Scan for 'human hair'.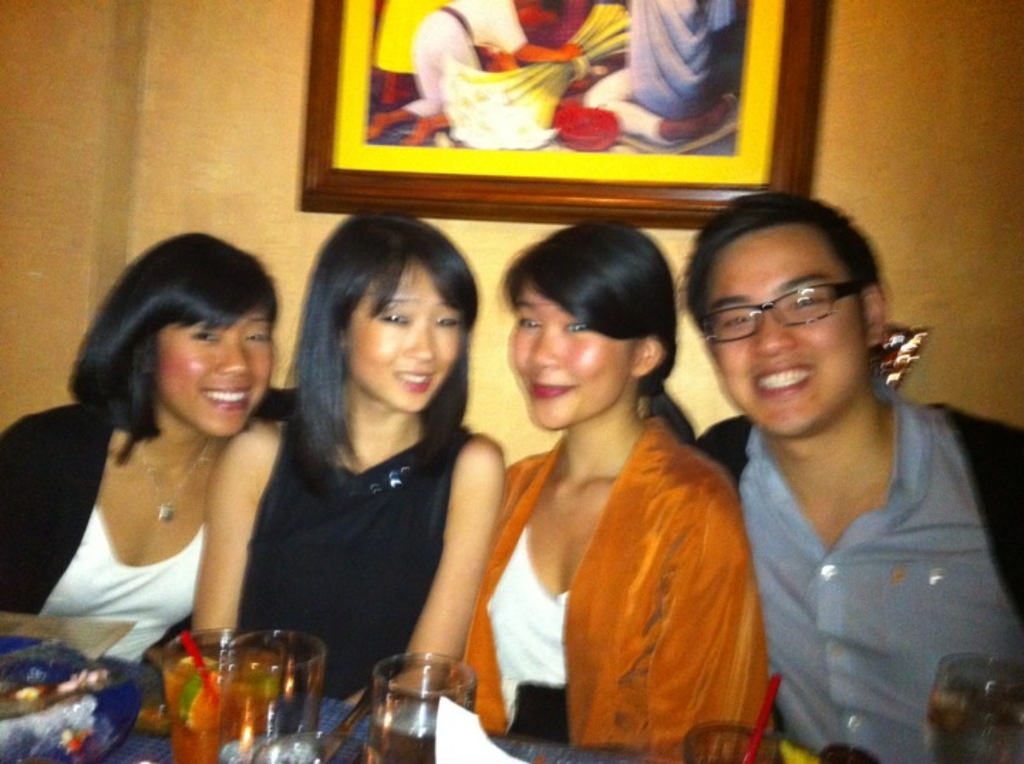
Scan result: region(287, 215, 481, 538).
